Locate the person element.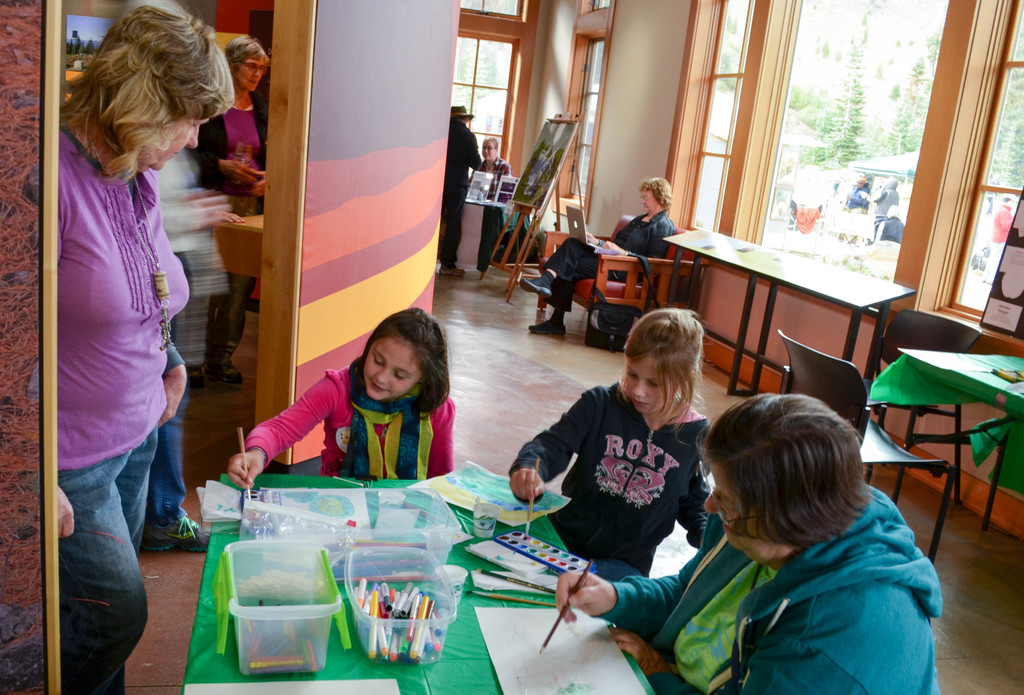
Element bbox: bbox=(467, 134, 515, 258).
